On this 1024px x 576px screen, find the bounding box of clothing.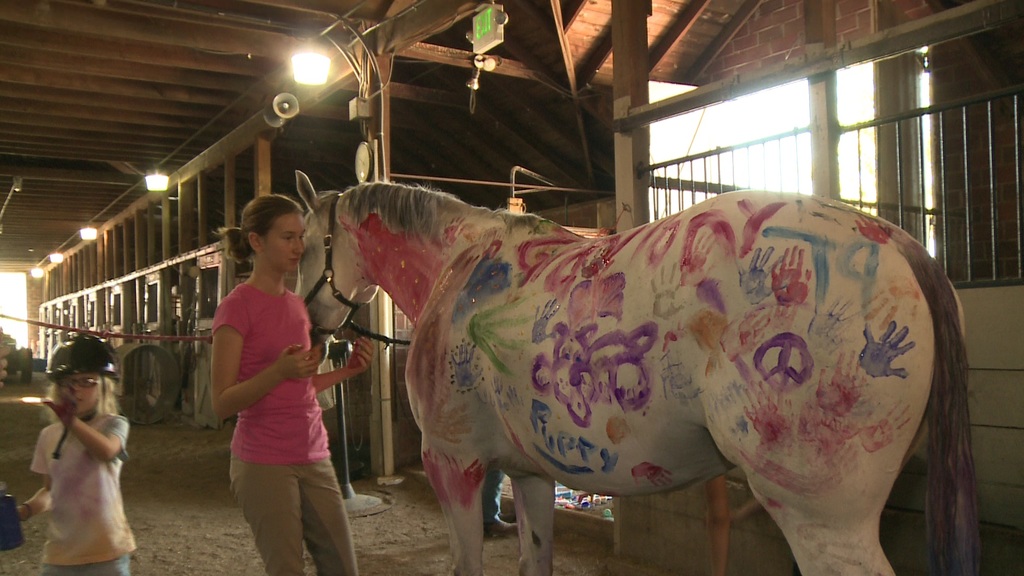
Bounding box: <bbox>25, 413, 136, 565</bbox>.
